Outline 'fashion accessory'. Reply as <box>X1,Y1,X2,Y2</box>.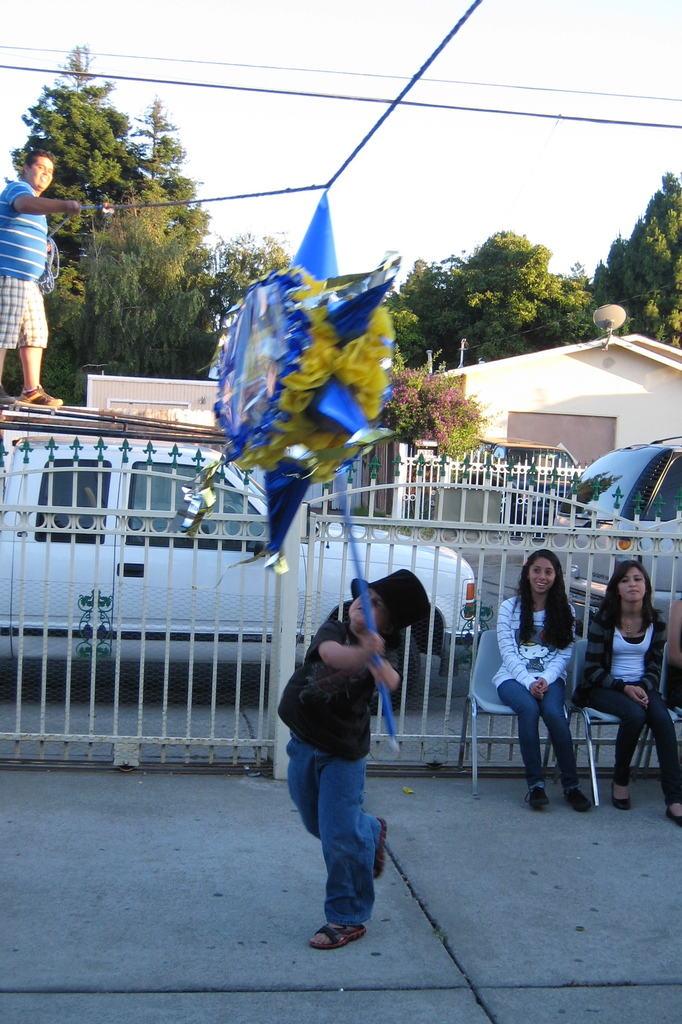
<box>17,385,65,409</box>.
